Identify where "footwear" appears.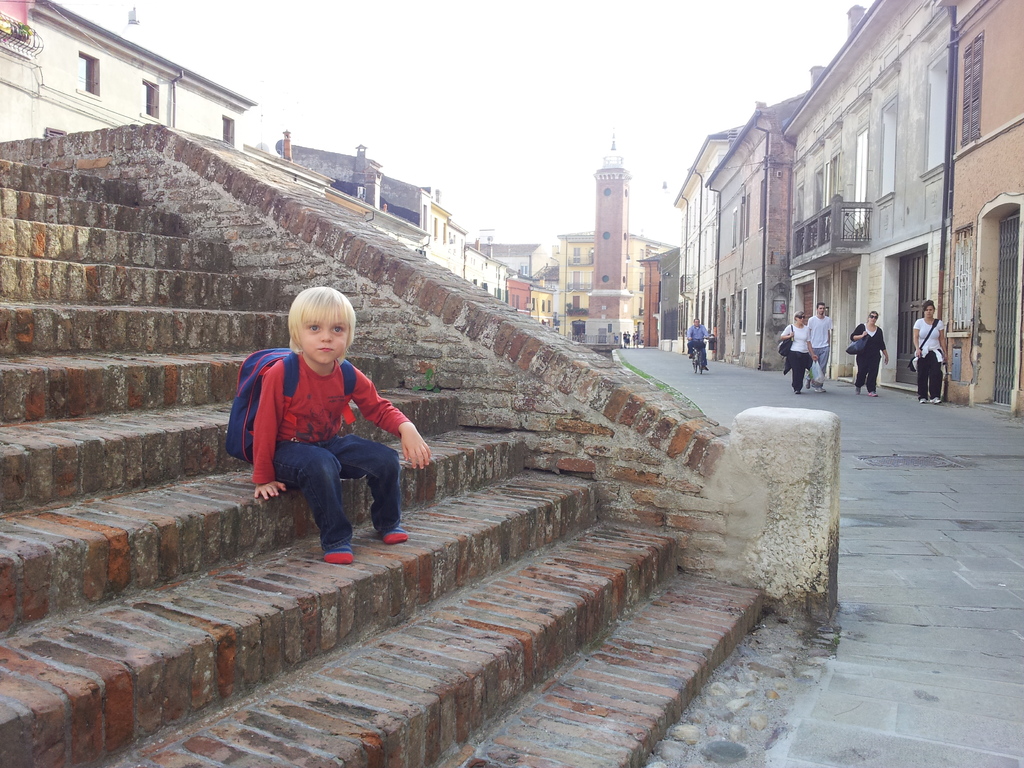
Appears at select_region(804, 376, 811, 388).
